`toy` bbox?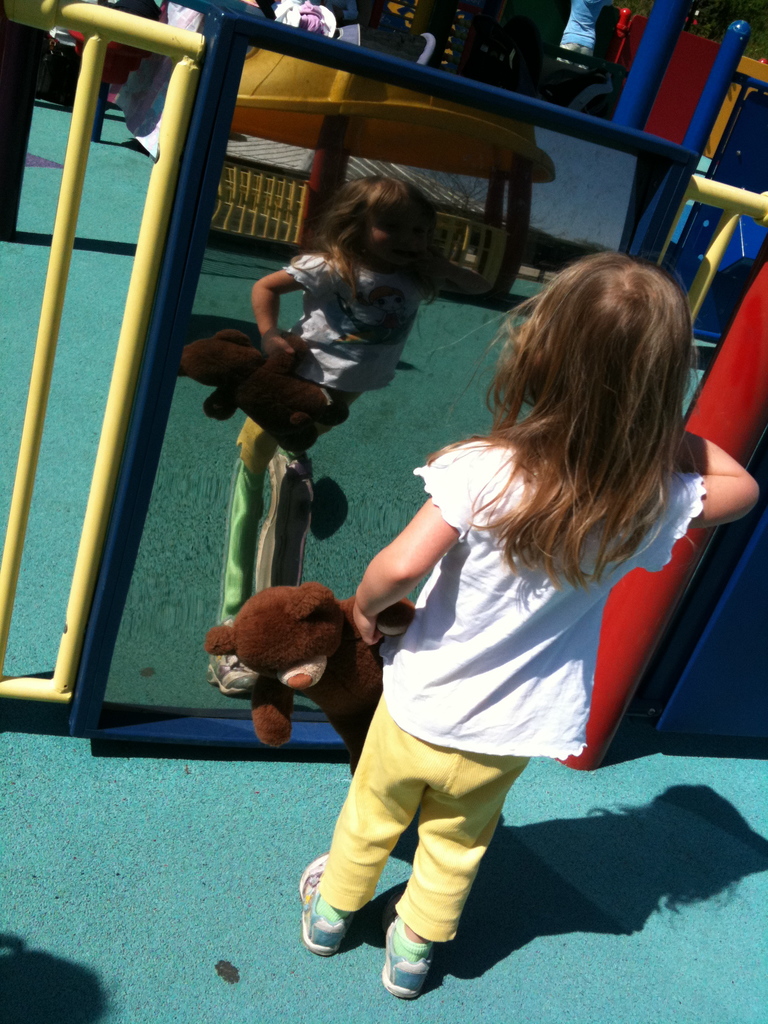
select_region(195, 571, 387, 746)
